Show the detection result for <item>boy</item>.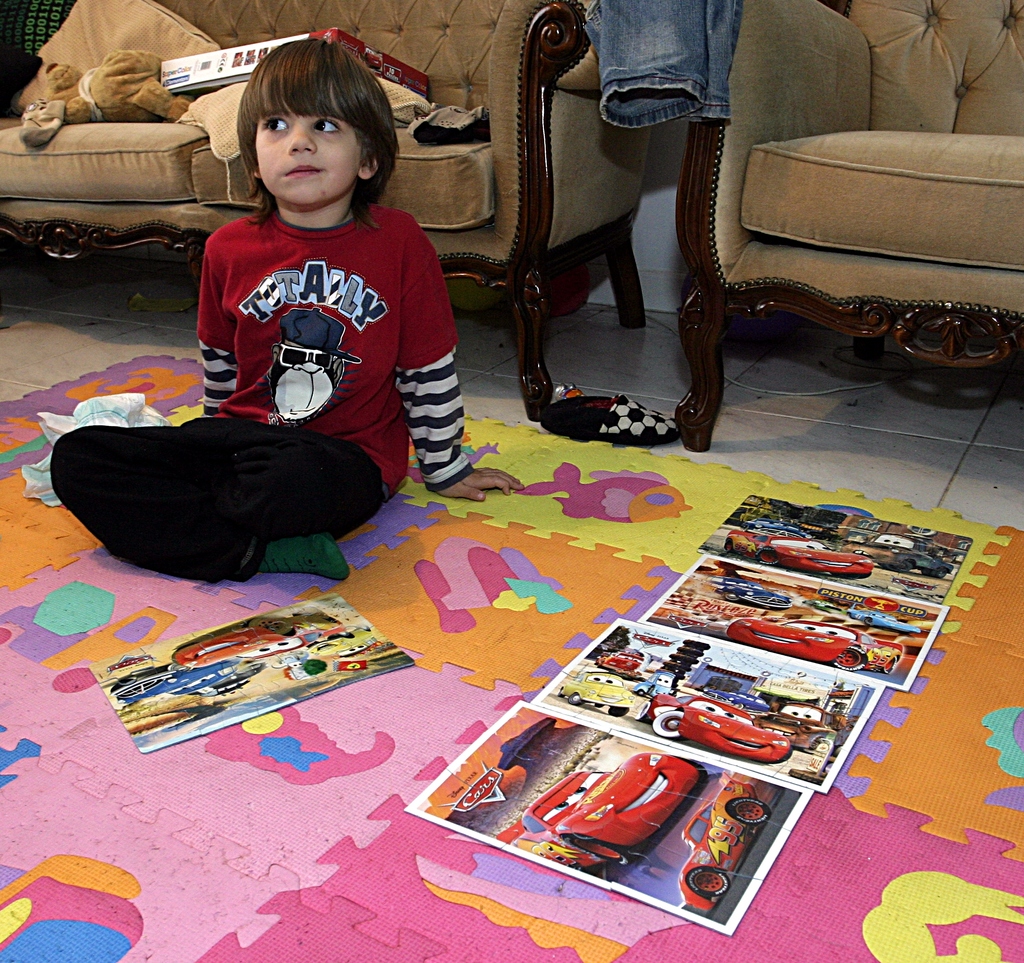
rect(123, 48, 465, 584).
